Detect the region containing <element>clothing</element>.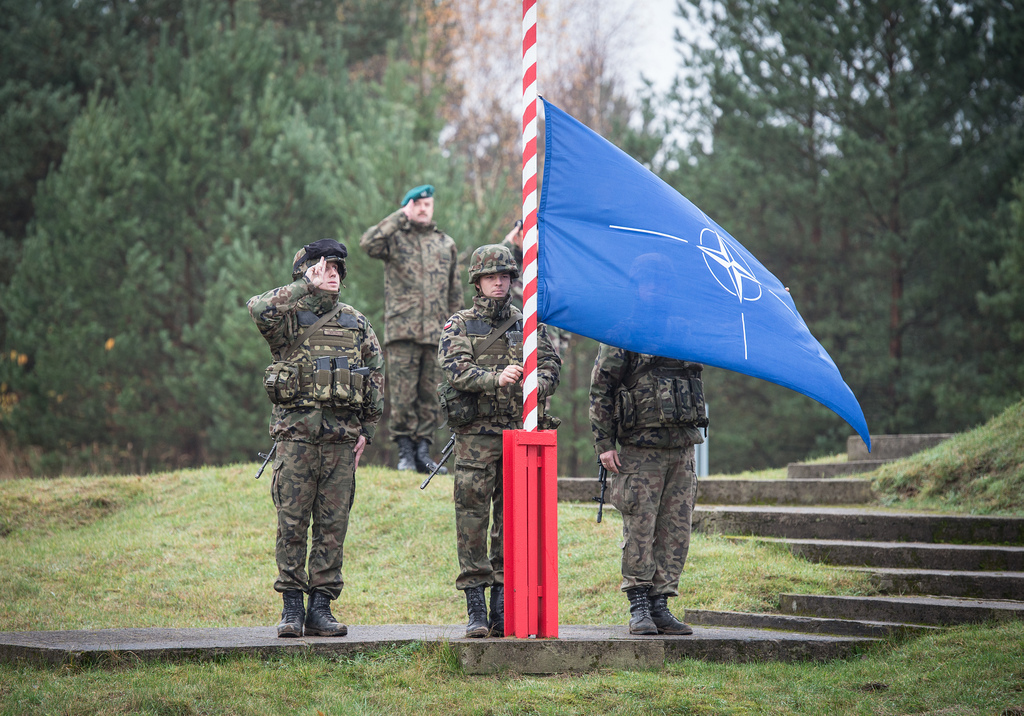
<box>366,210,460,343</box>.
